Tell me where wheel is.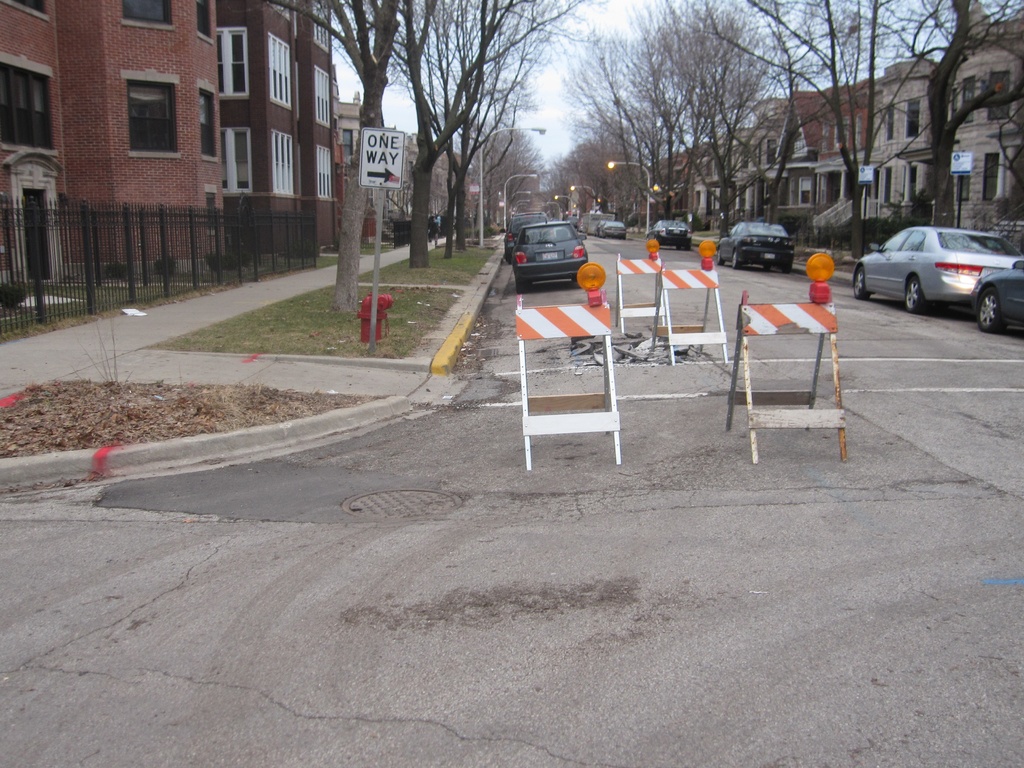
wheel is at bbox=(684, 243, 691, 252).
